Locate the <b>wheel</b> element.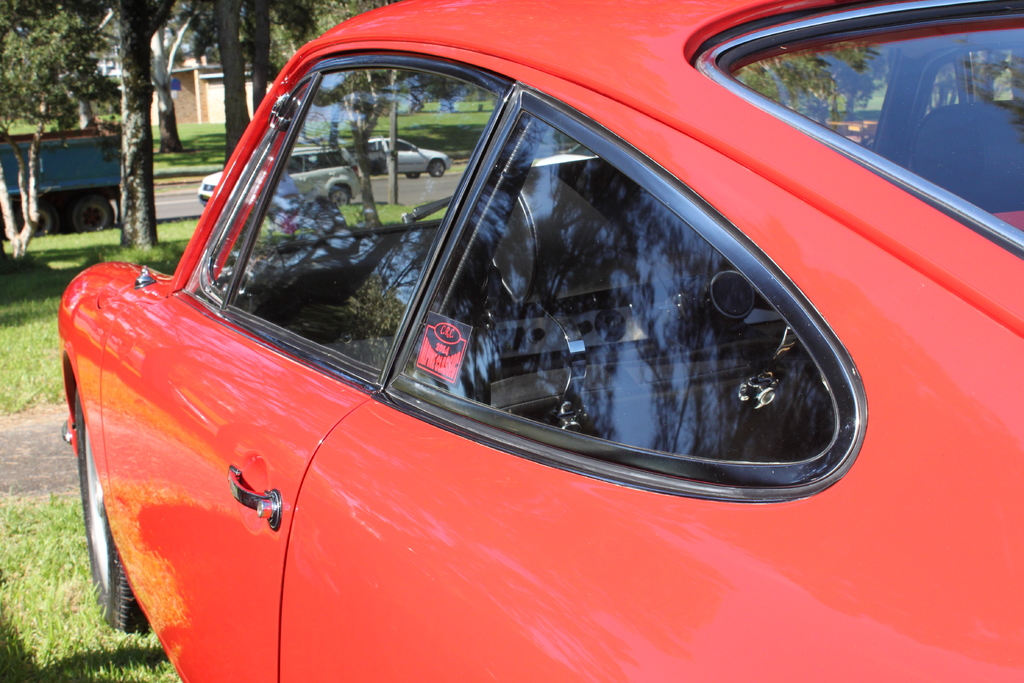
Element bbox: 425, 157, 447, 178.
